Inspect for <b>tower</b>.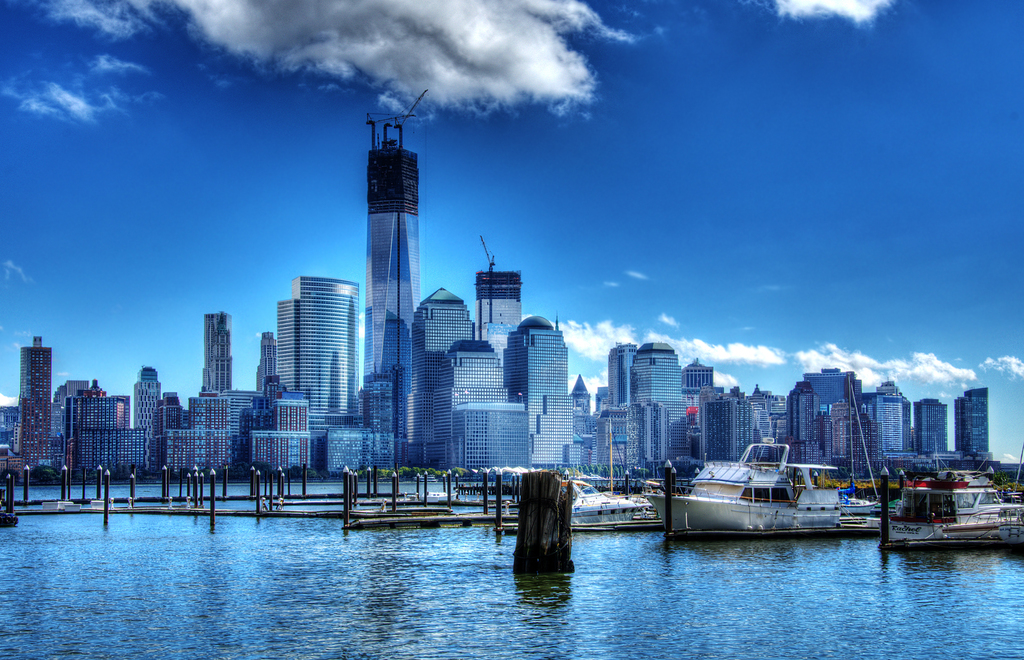
Inspection: select_region(232, 389, 257, 475).
